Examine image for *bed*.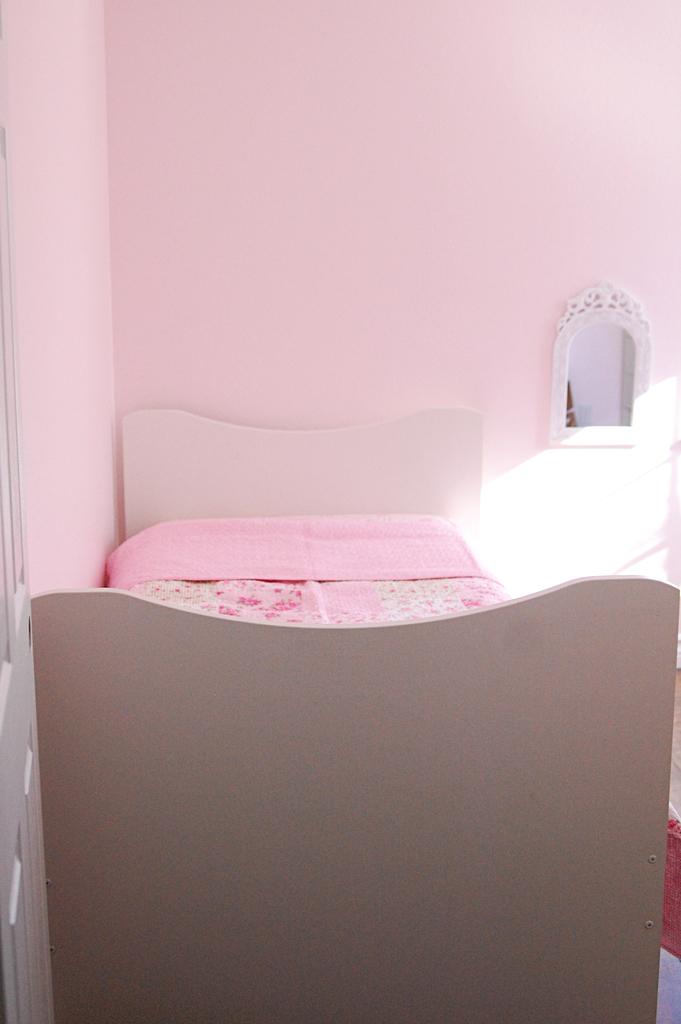
Examination result: 40 423 680 1012.
